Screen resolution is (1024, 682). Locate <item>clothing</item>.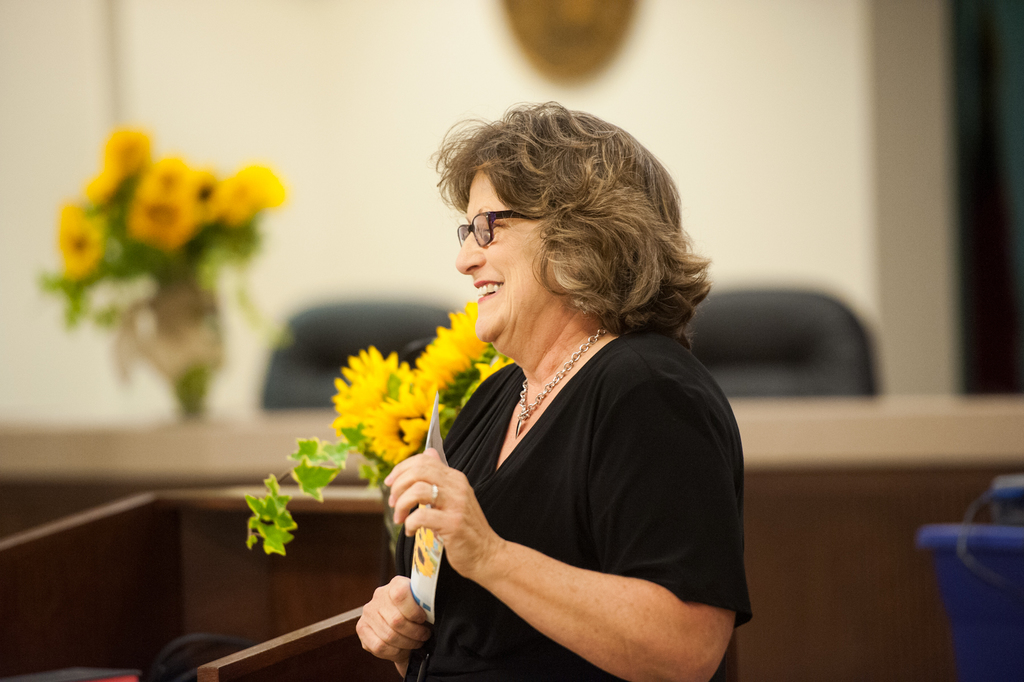
[380, 265, 734, 671].
